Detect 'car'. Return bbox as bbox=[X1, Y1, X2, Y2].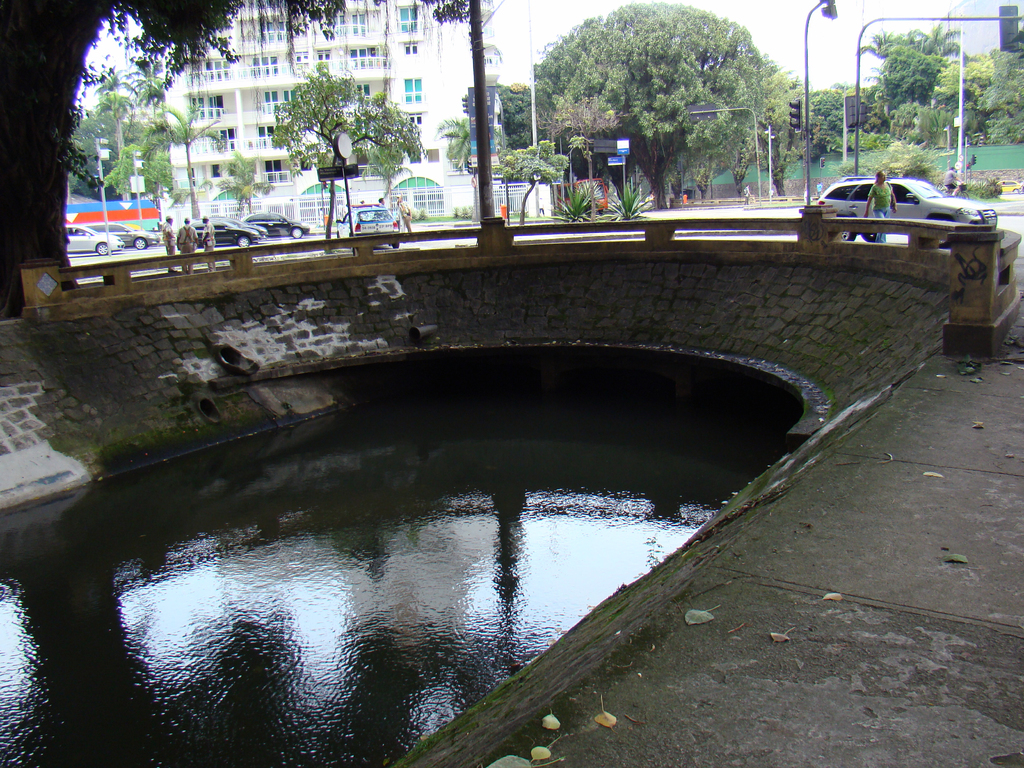
bbox=[90, 219, 150, 246].
